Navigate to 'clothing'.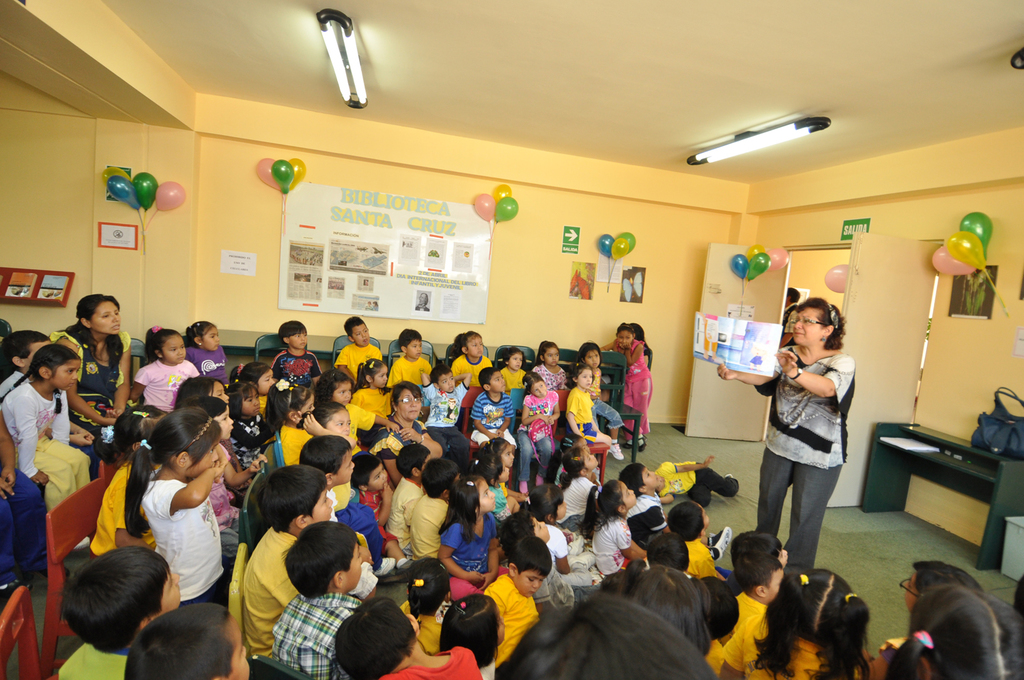
Navigation target: [276, 418, 319, 465].
